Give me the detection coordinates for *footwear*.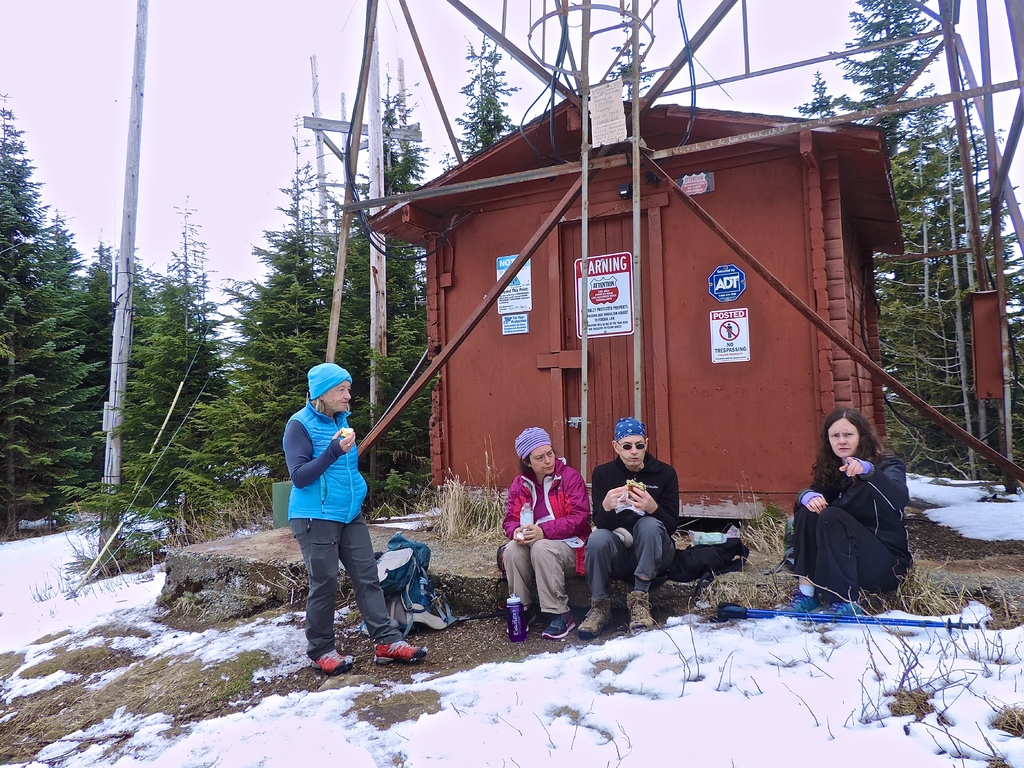
(left=779, top=589, right=822, bottom=619).
